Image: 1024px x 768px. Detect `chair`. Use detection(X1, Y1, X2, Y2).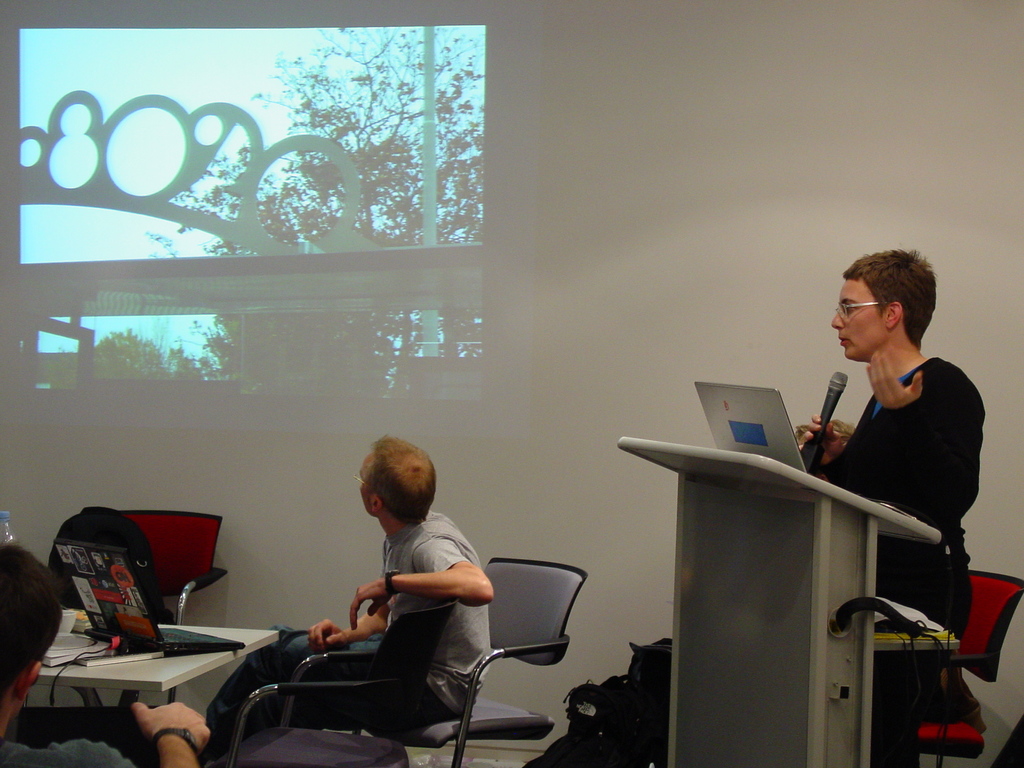
detection(51, 505, 236, 709).
